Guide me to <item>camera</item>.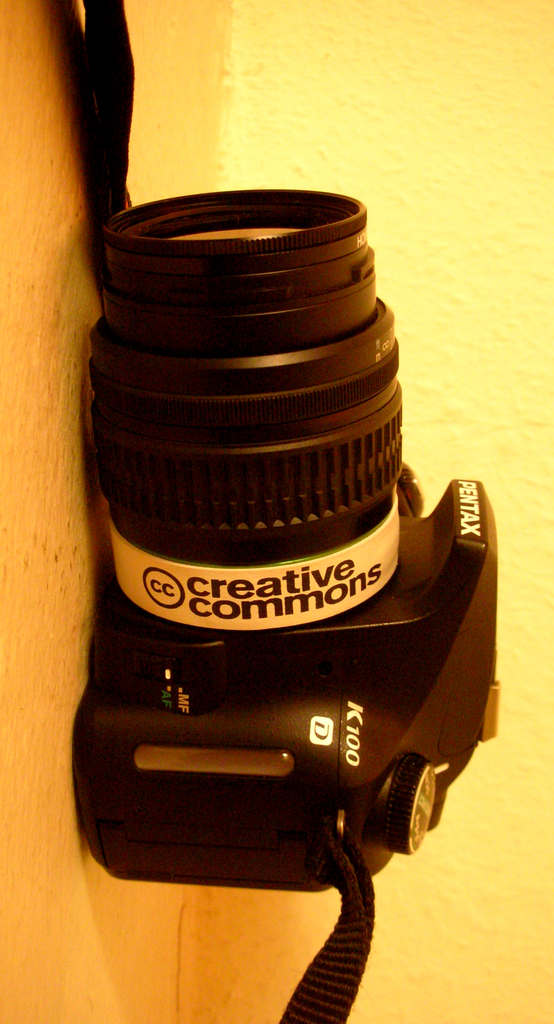
Guidance: <region>70, 182, 501, 899</region>.
